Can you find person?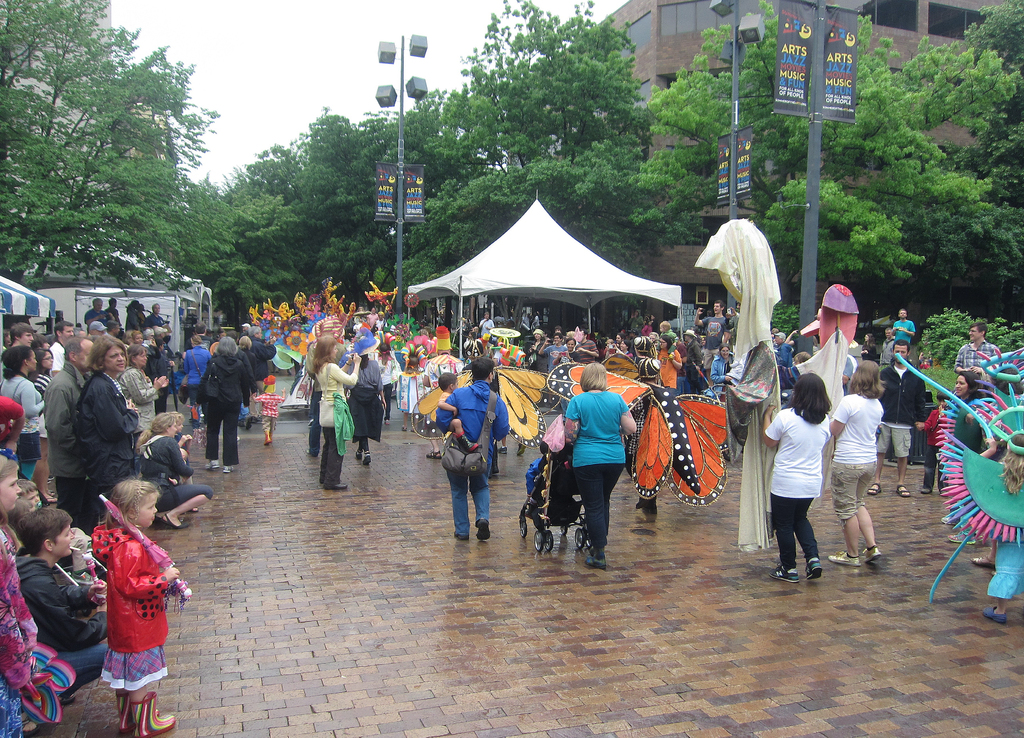
Yes, bounding box: select_region(145, 301, 164, 325).
